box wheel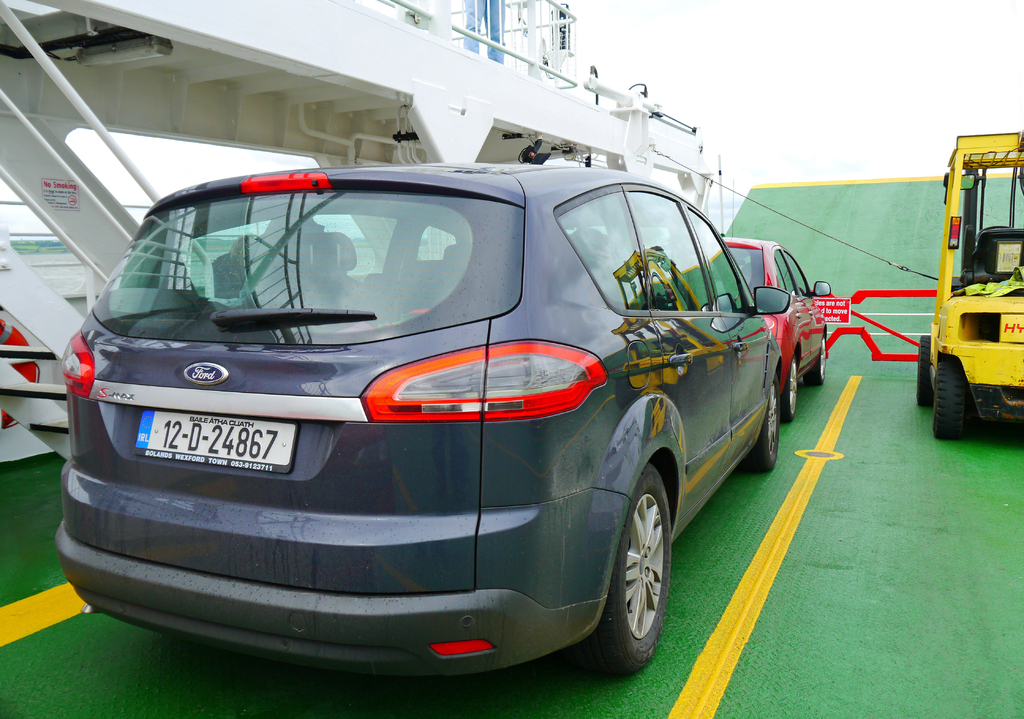
745:373:780:474
